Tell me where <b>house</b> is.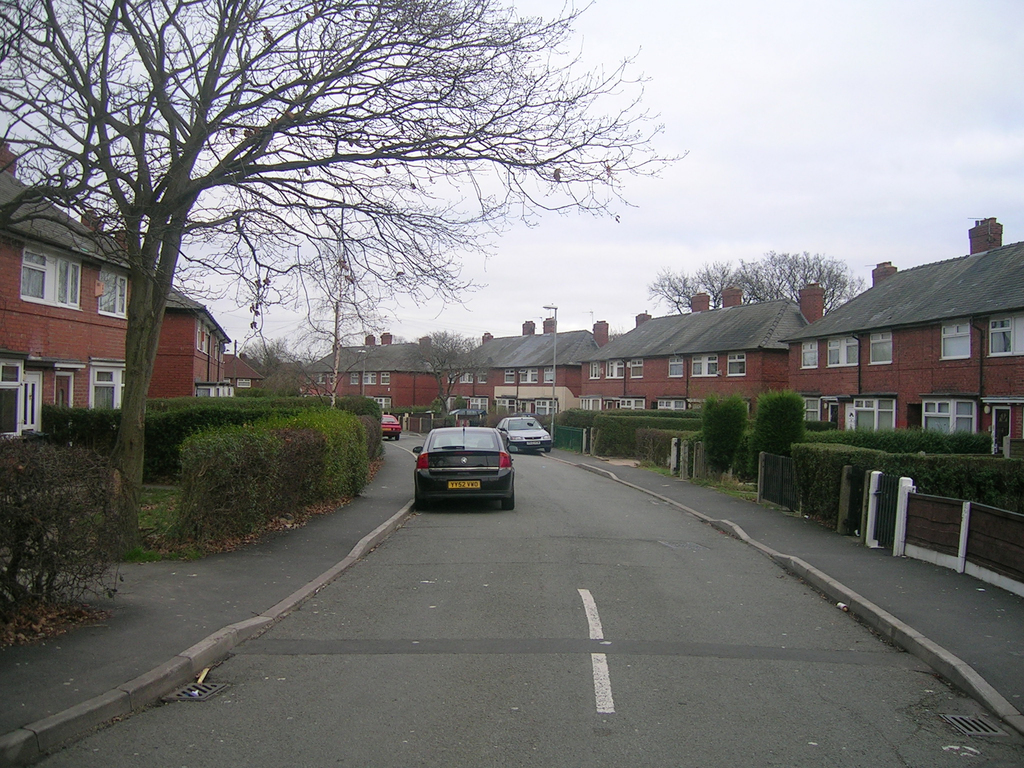
<b>house</b> is at locate(143, 291, 228, 415).
